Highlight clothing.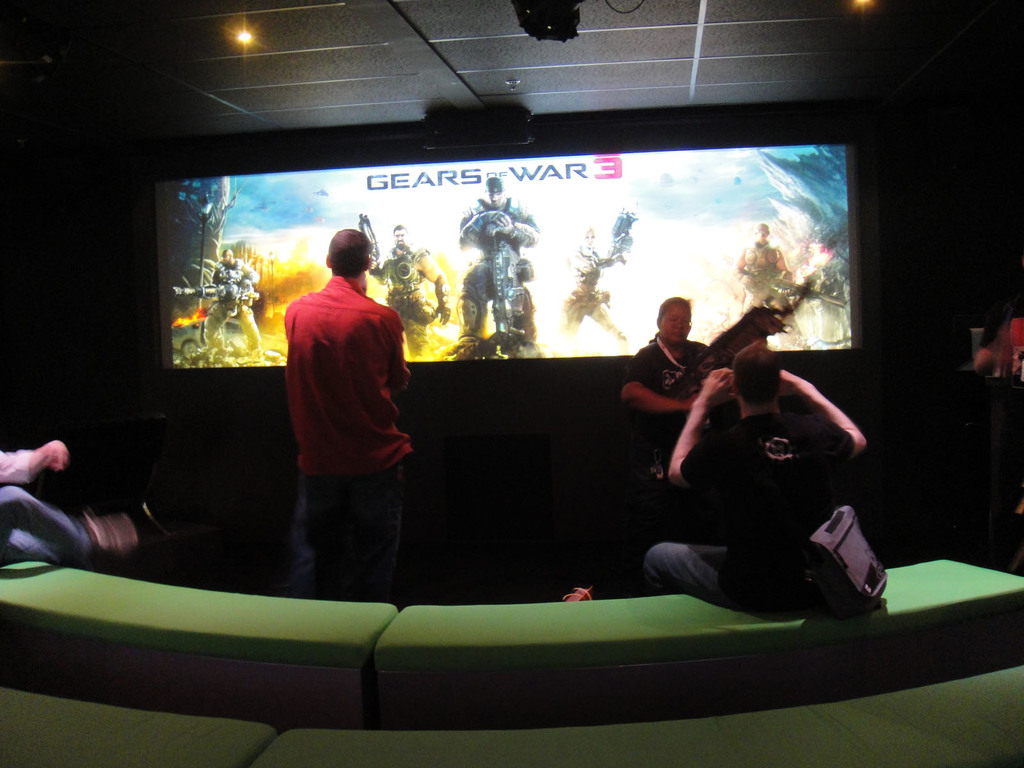
Highlighted region: locate(645, 413, 852, 616).
